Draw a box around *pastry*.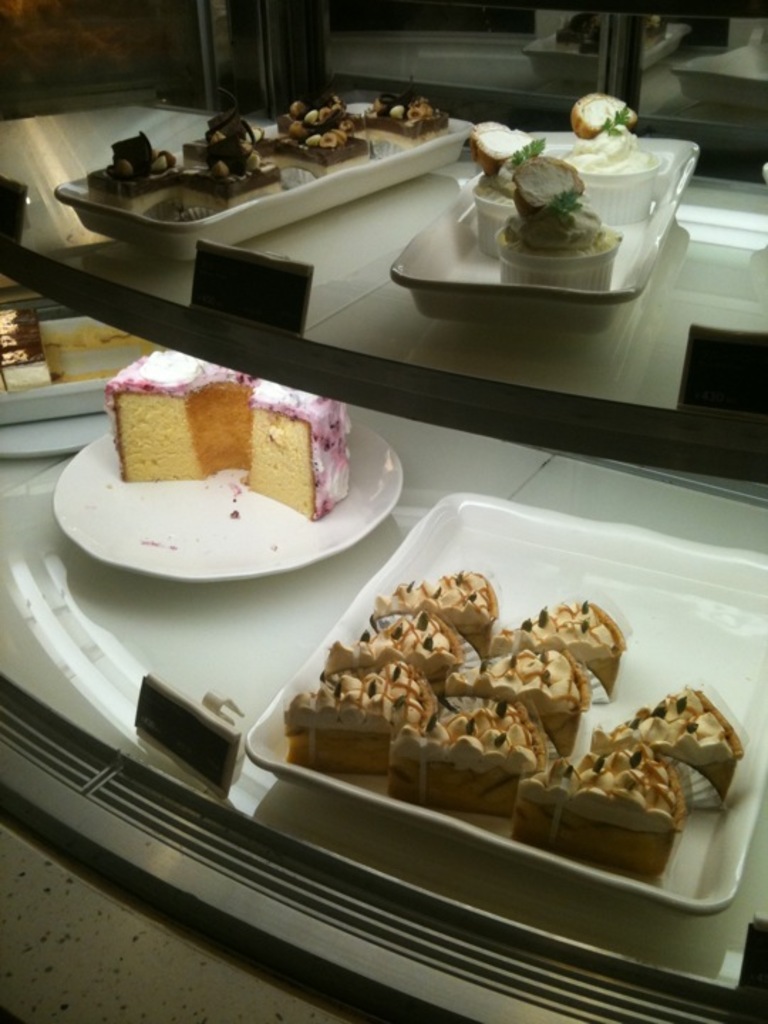
left=498, top=152, right=627, bottom=292.
